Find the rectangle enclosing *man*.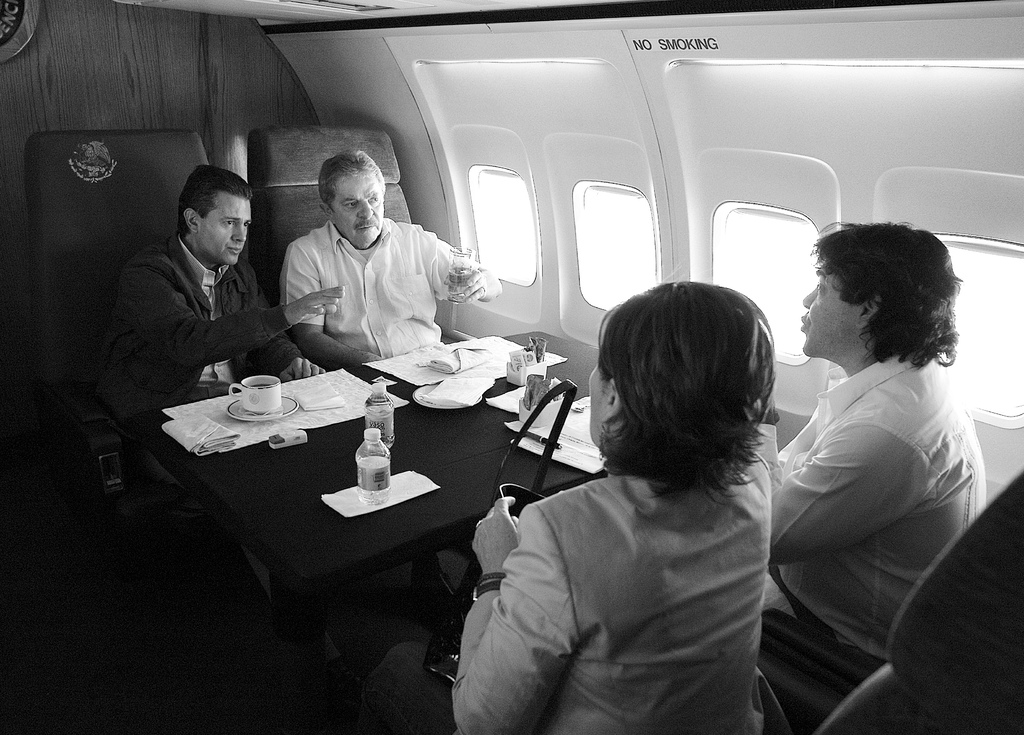
(90,164,342,458).
